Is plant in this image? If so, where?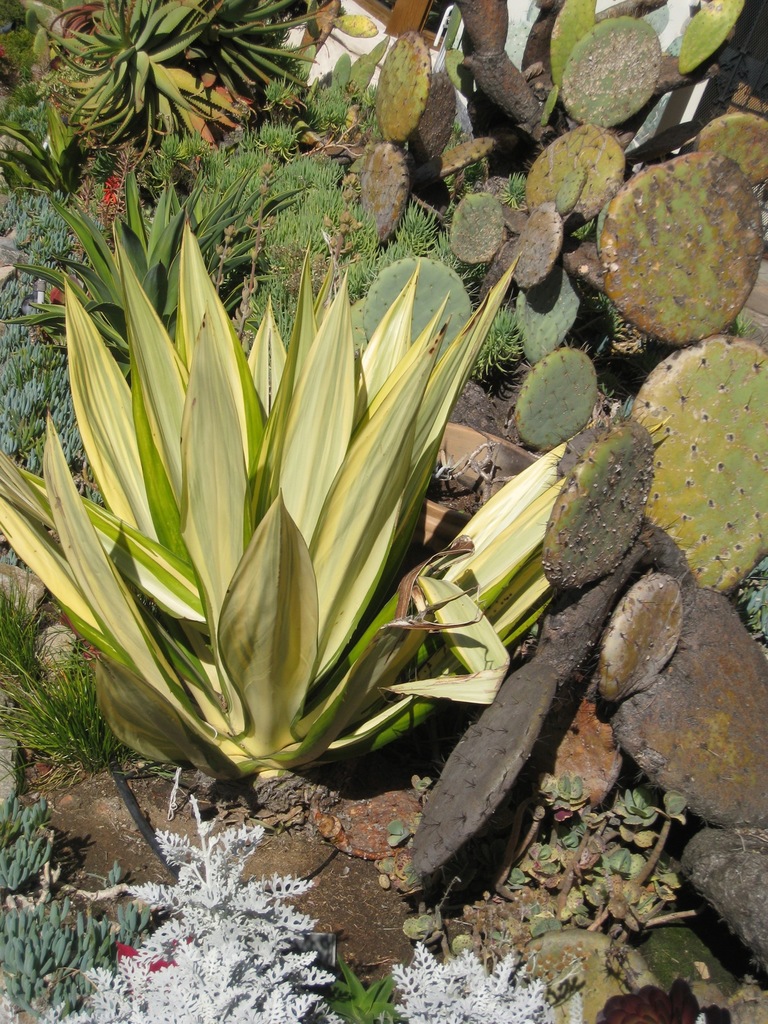
Yes, at 0, 215, 674, 786.
